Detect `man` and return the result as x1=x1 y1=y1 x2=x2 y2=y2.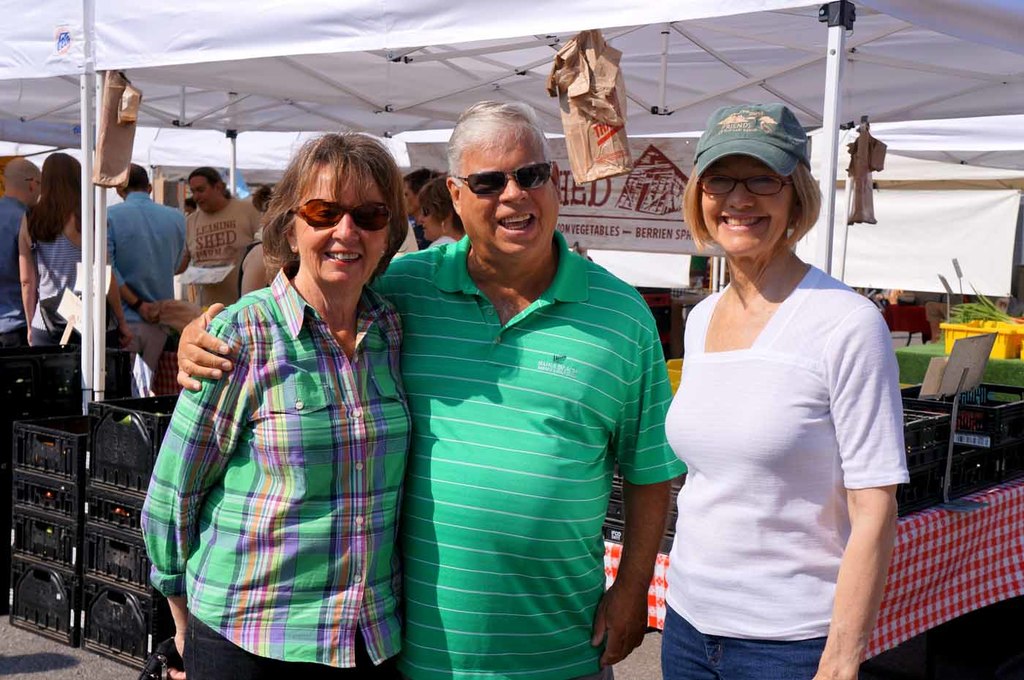
x1=0 y1=155 x2=43 y2=349.
